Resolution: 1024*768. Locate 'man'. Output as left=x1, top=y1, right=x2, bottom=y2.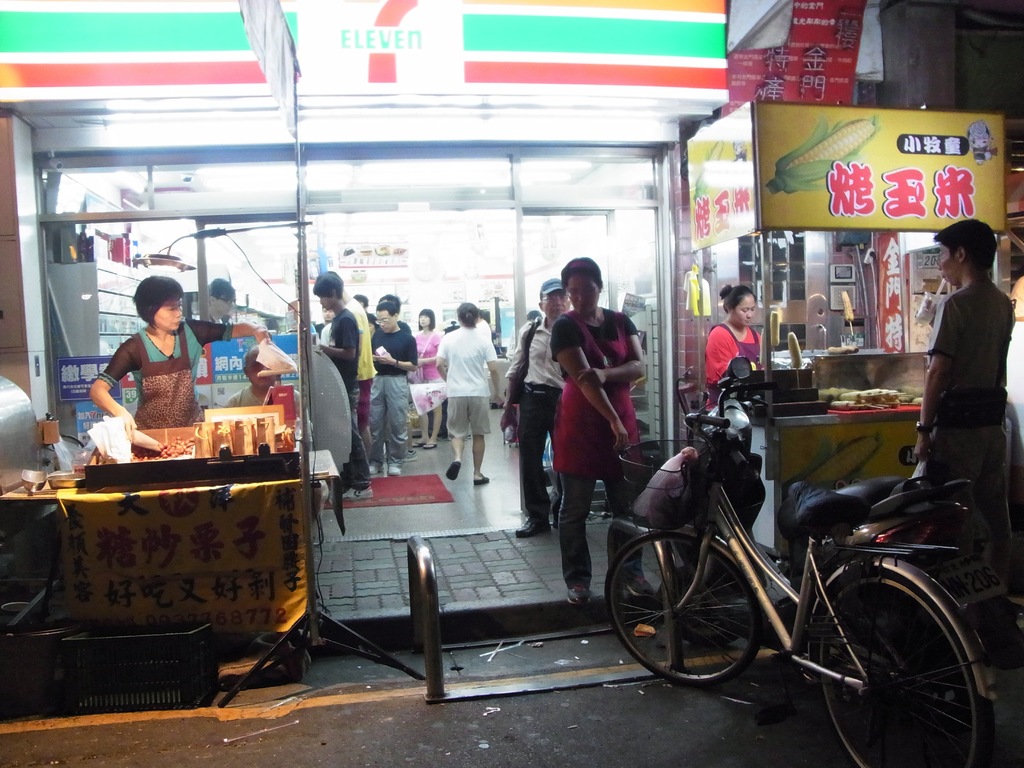
left=204, top=275, right=236, bottom=322.
